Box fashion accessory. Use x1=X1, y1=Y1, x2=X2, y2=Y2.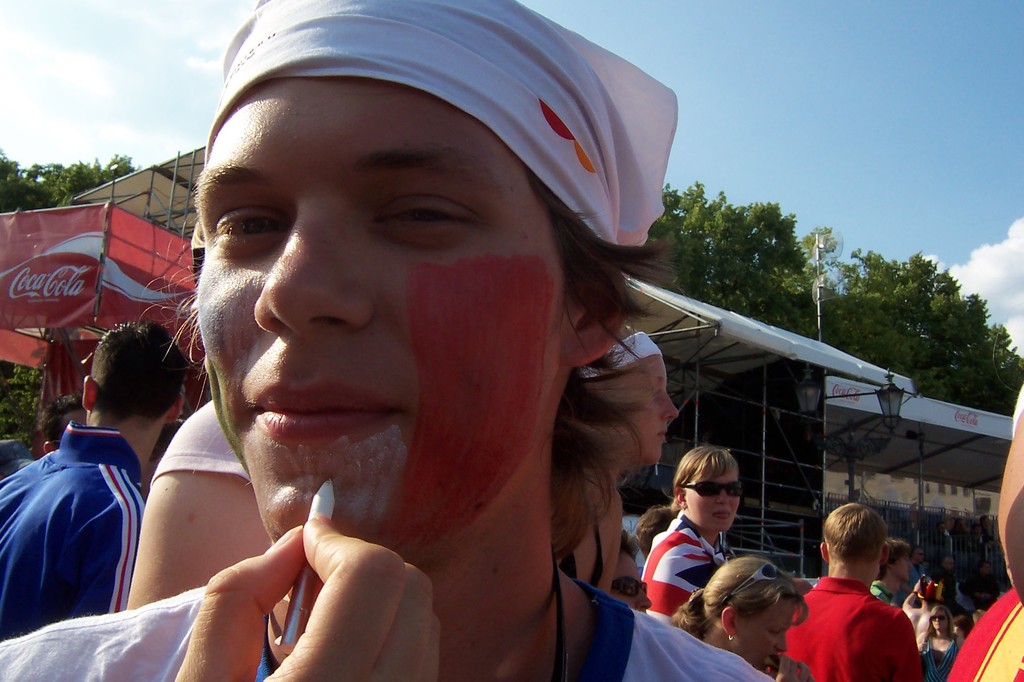
x1=612, y1=577, x2=650, y2=598.
